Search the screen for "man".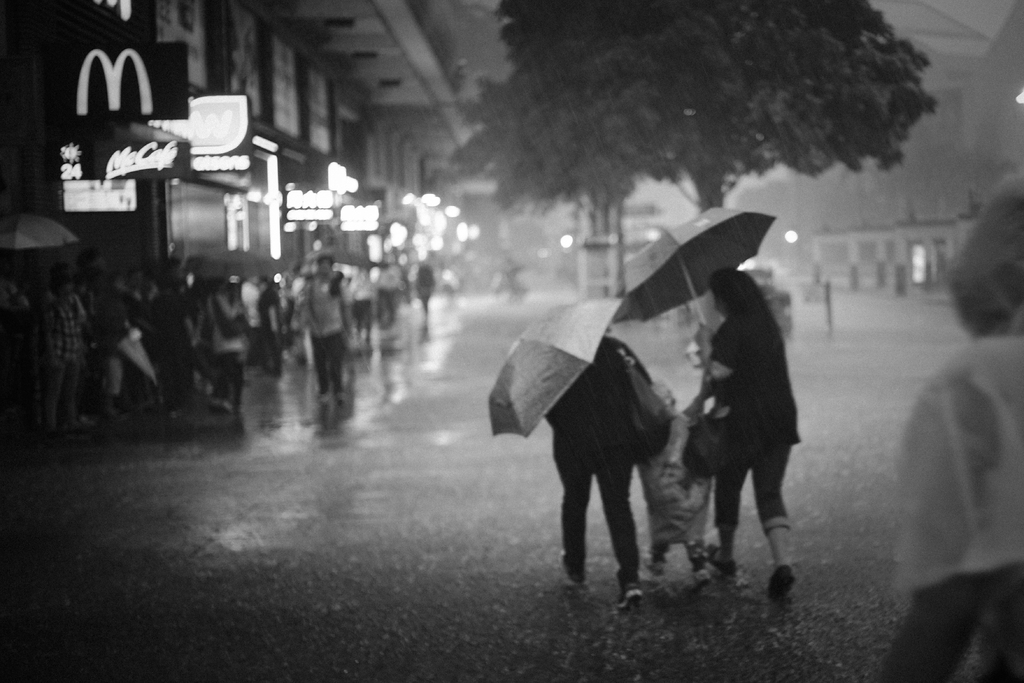
Found at (x1=303, y1=254, x2=349, y2=404).
